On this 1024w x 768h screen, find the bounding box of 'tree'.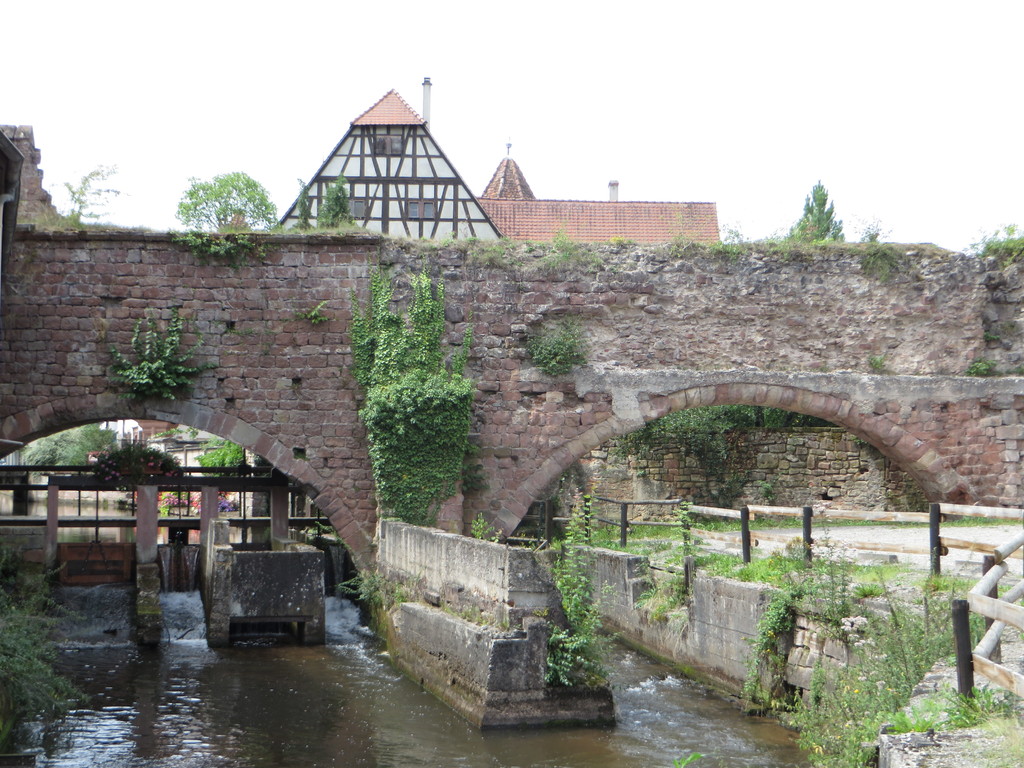
Bounding box: region(629, 404, 798, 513).
